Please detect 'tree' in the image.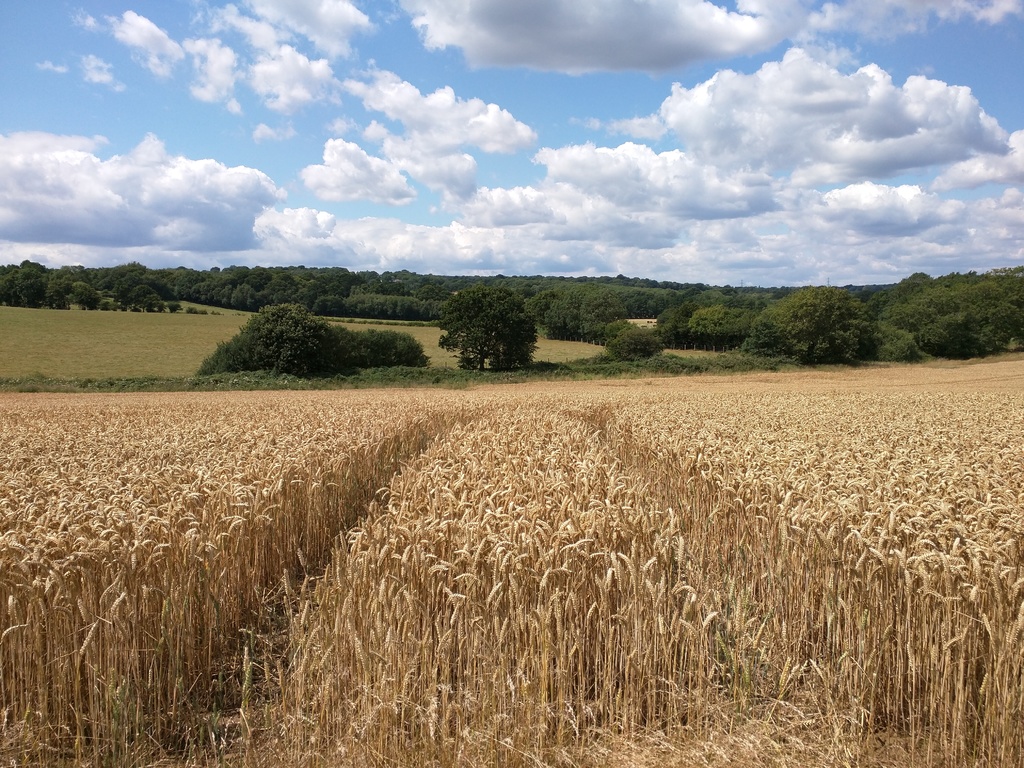
locate(204, 301, 340, 379).
